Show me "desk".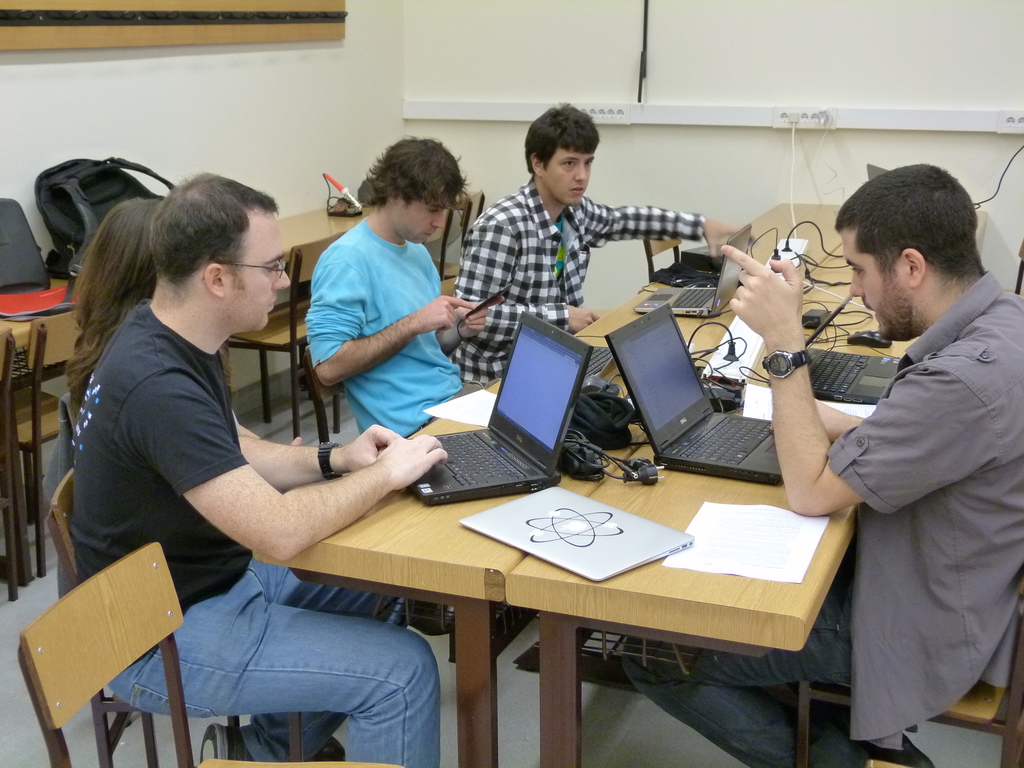
"desk" is here: region(252, 335, 727, 767).
